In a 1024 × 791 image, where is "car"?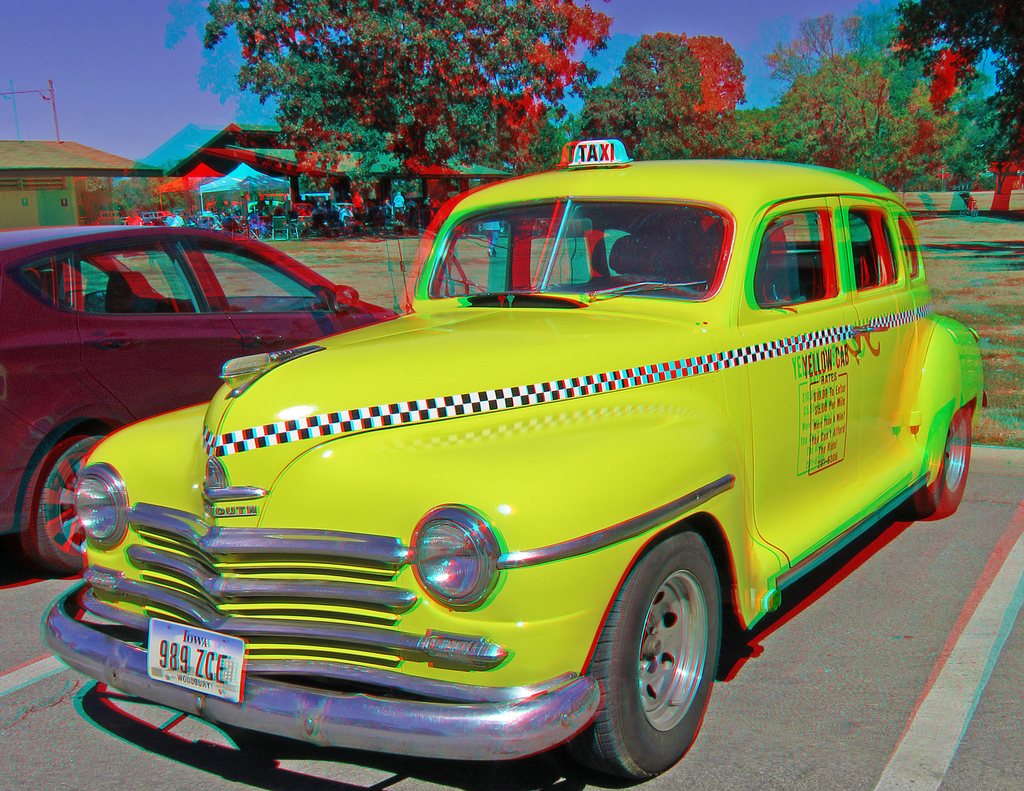
(41, 138, 993, 790).
